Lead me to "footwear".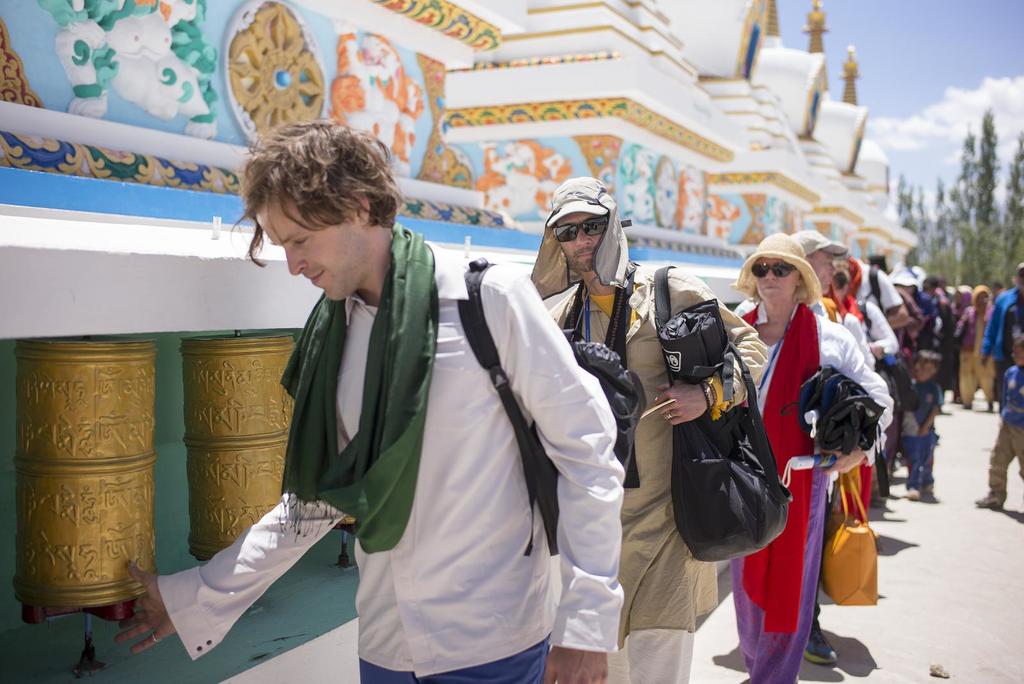
Lead to pyautogui.locateOnScreen(974, 494, 1005, 510).
